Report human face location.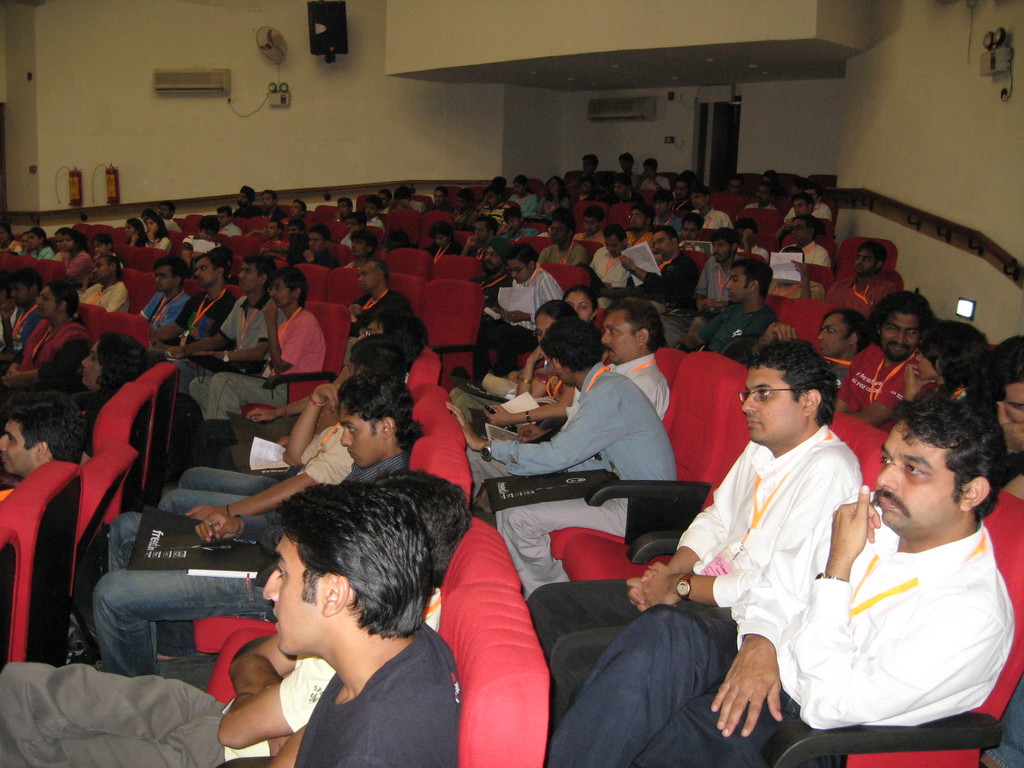
Report: crop(742, 367, 803, 442).
